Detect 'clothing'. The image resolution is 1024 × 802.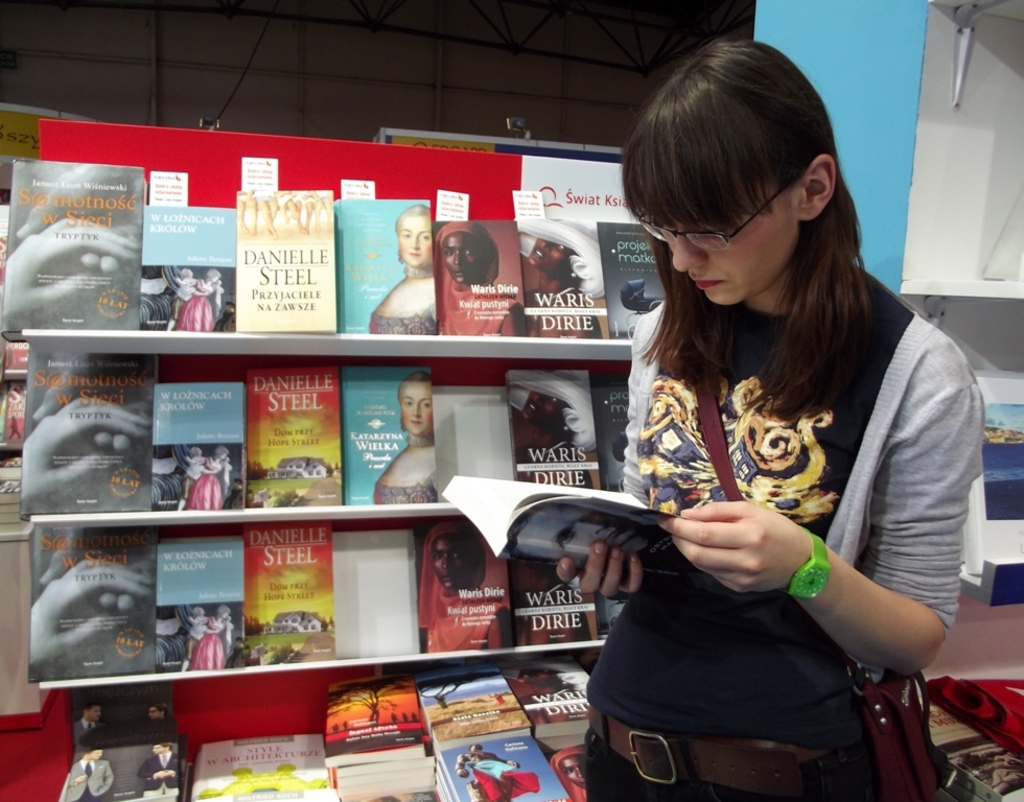
<region>366, 265, 427, 338</region>.
